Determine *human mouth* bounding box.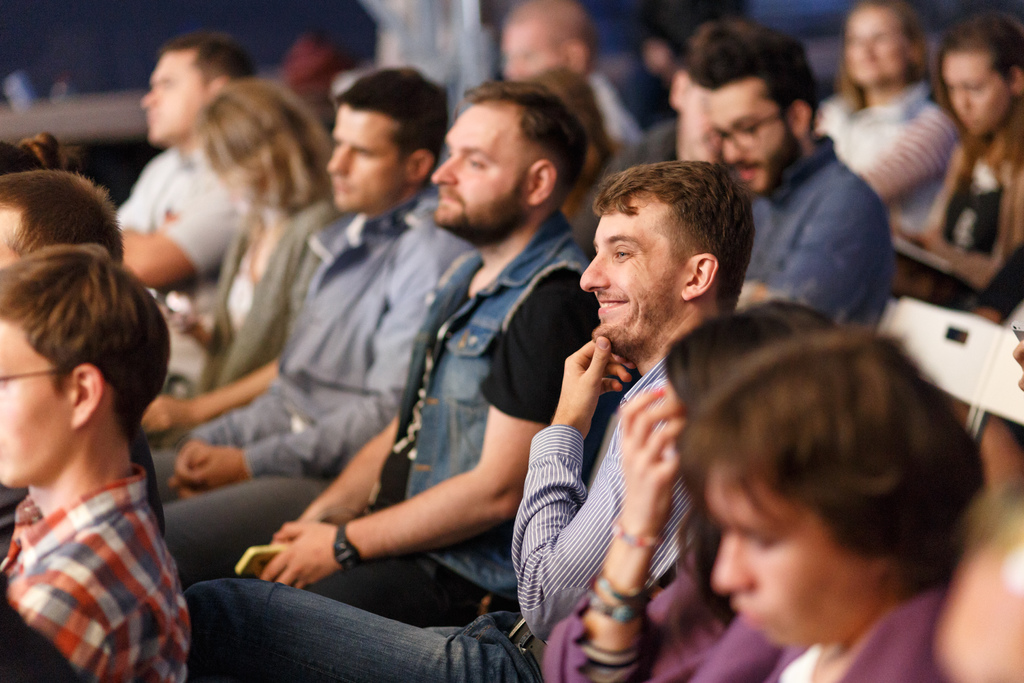
Determined: [left=436, top=186, right=470, bottom=206].
